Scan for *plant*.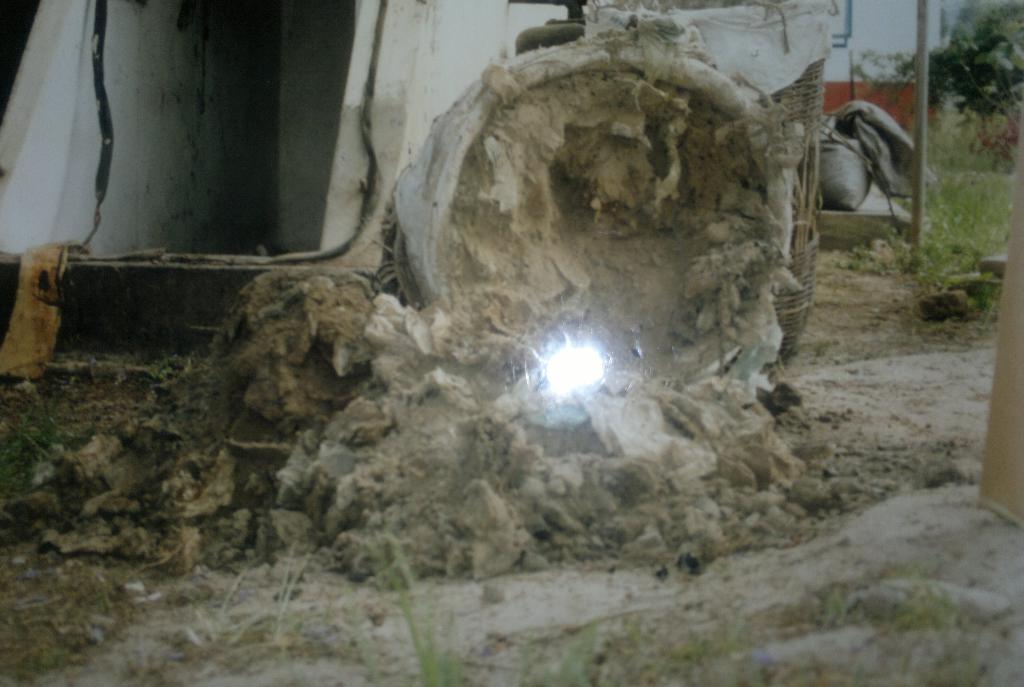
Scan result: pyautogui.locateOnScreen(885, 574, 982, 686).
